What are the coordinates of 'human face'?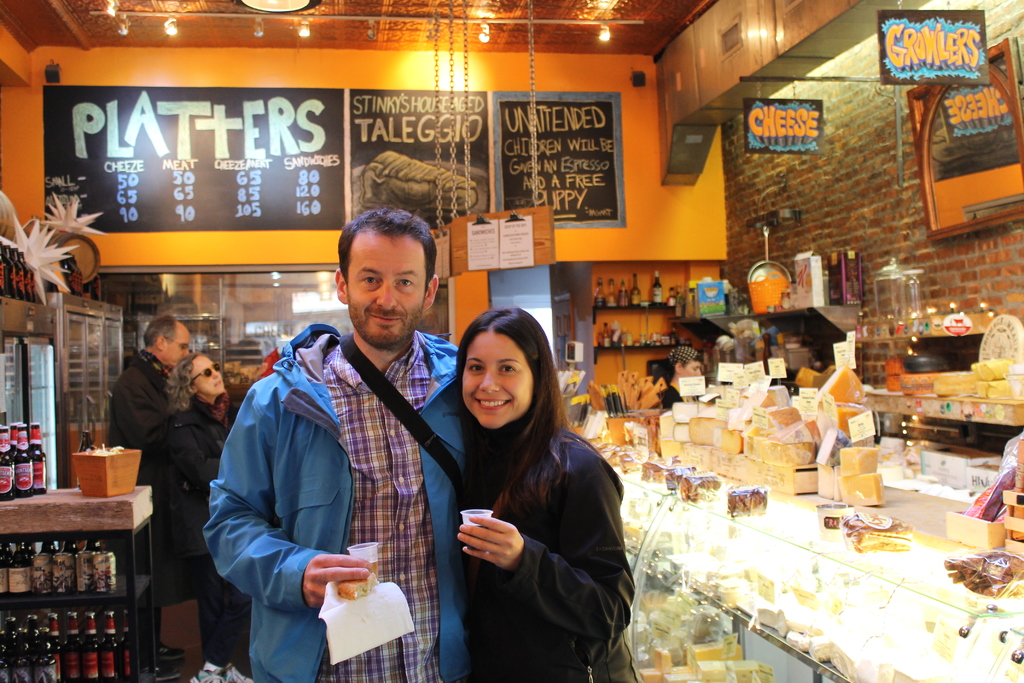
bbox=(164, 325, 191, 366).
